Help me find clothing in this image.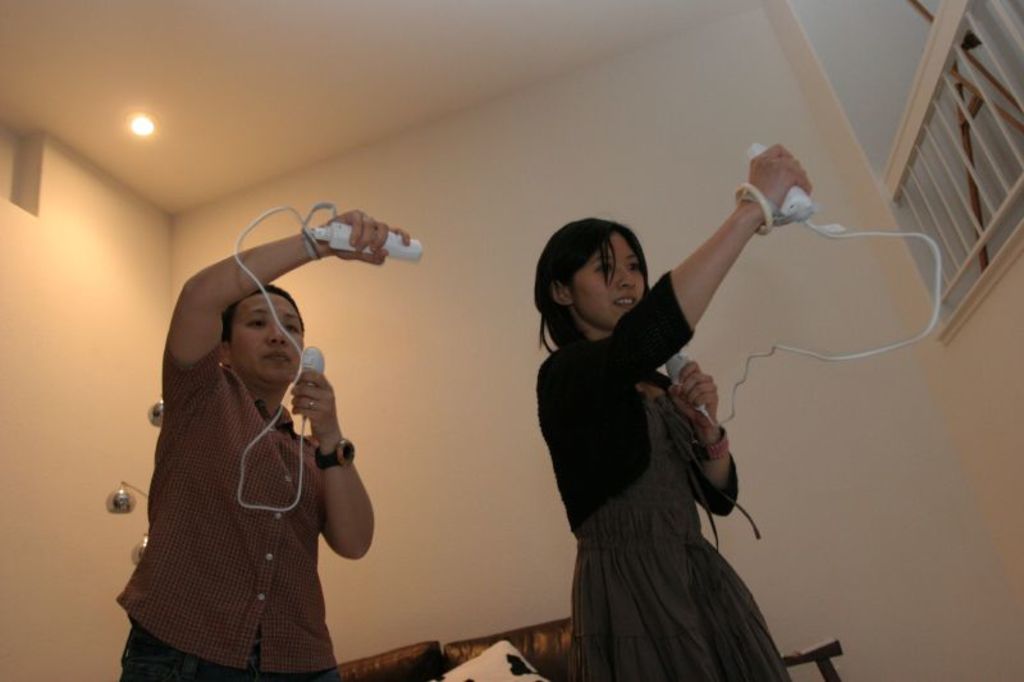
Found it: [left=535, top=261, right=777, bottom=658].
